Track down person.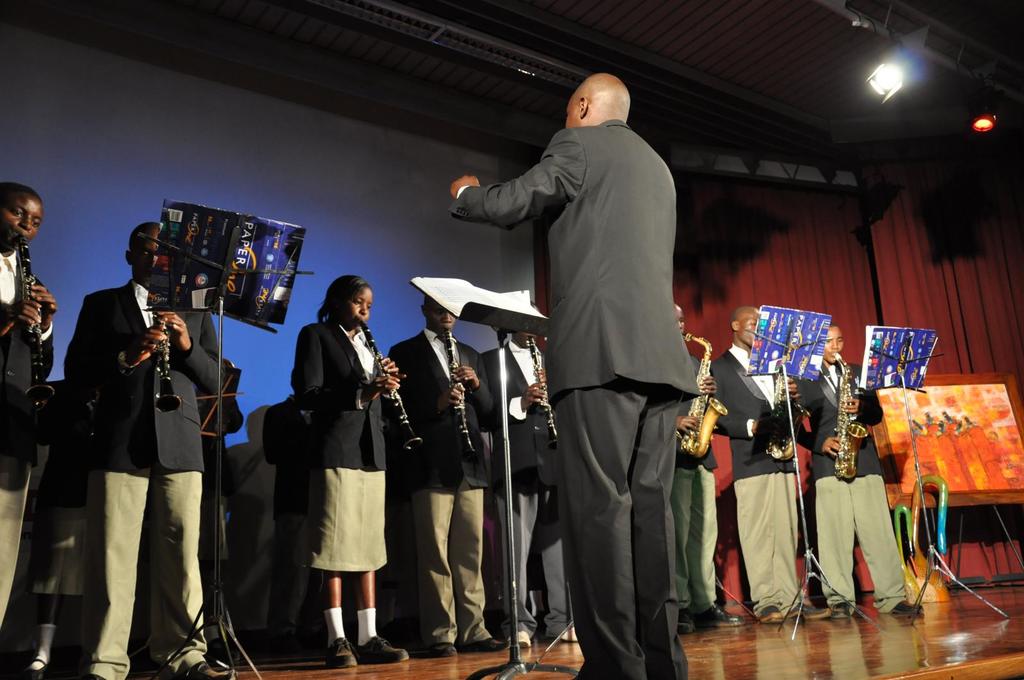
Tracked to region(0, 180, 75, 653).
